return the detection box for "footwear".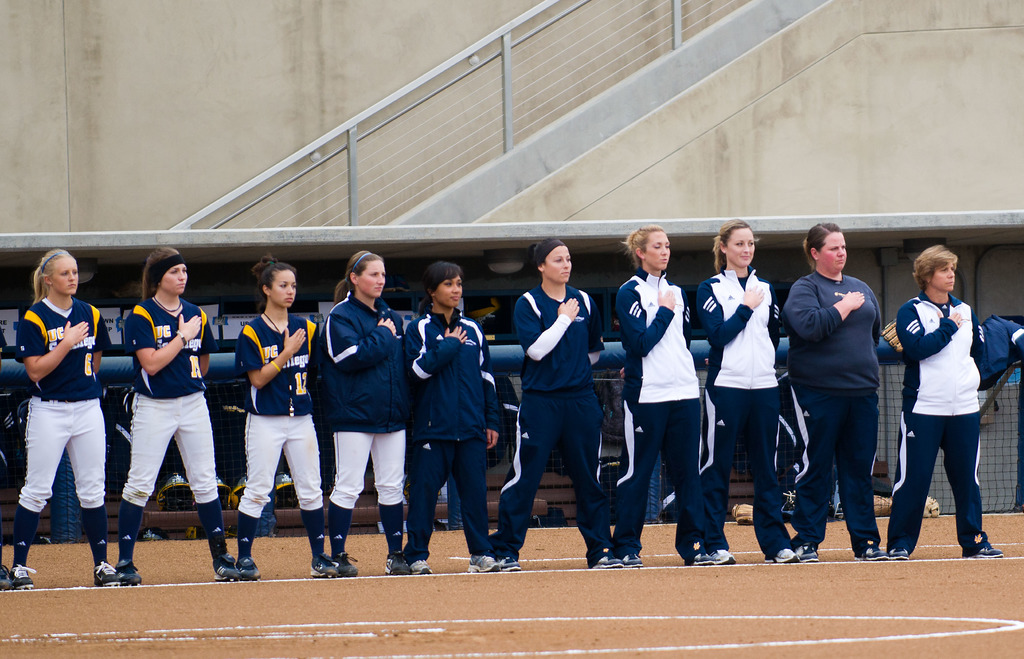
94/560/122/583.
